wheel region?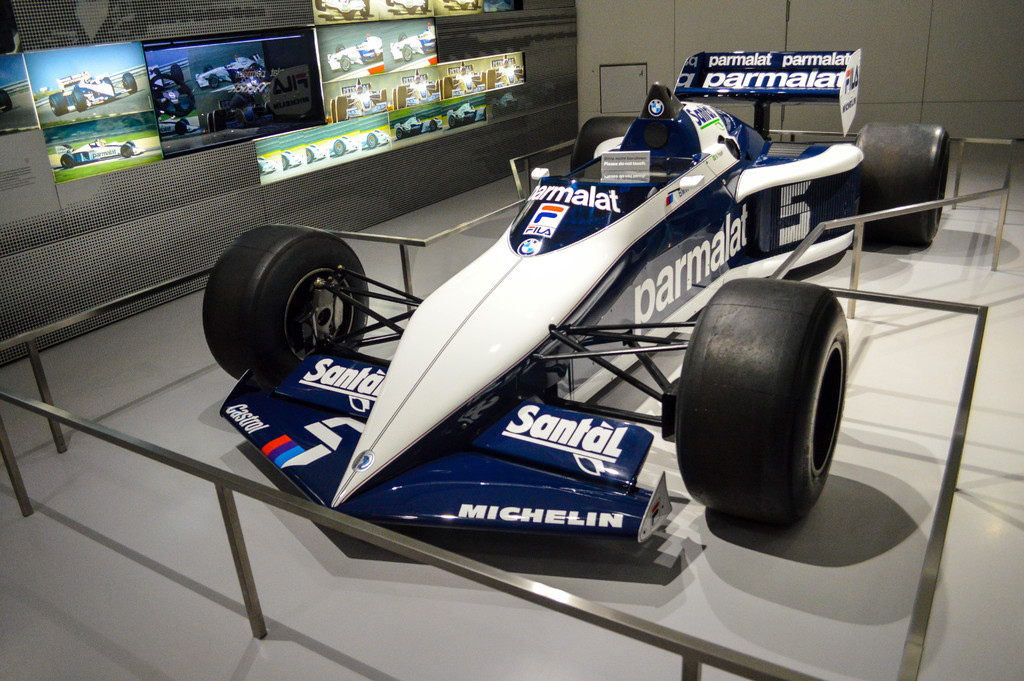
(left=255, top=155, right=265, bottom=162)
